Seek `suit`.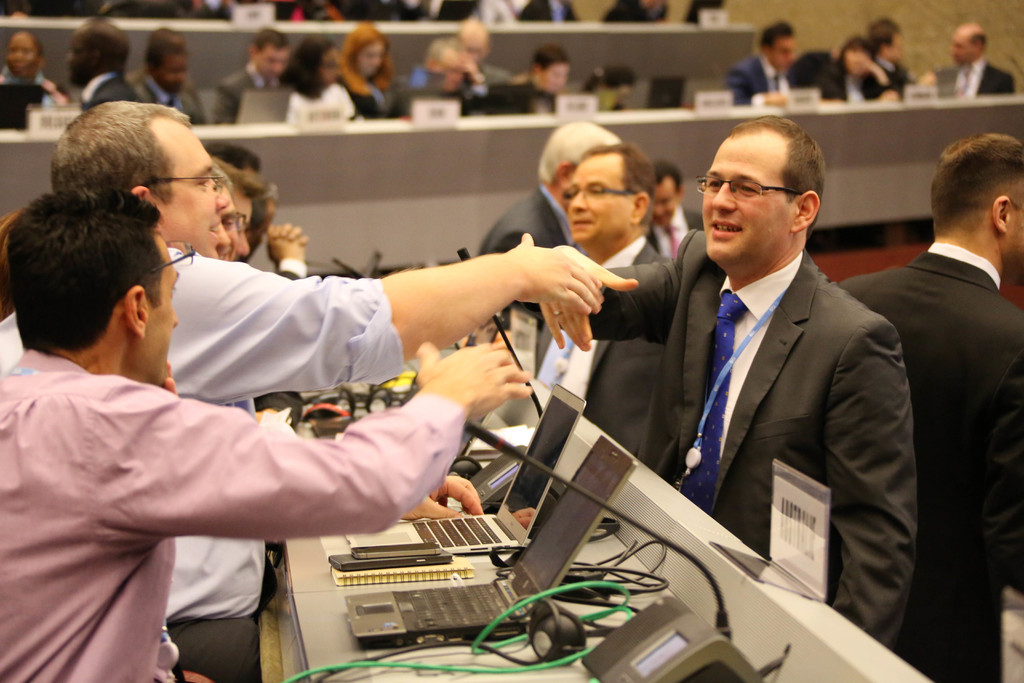
<box>867,51,914,93</box>.
